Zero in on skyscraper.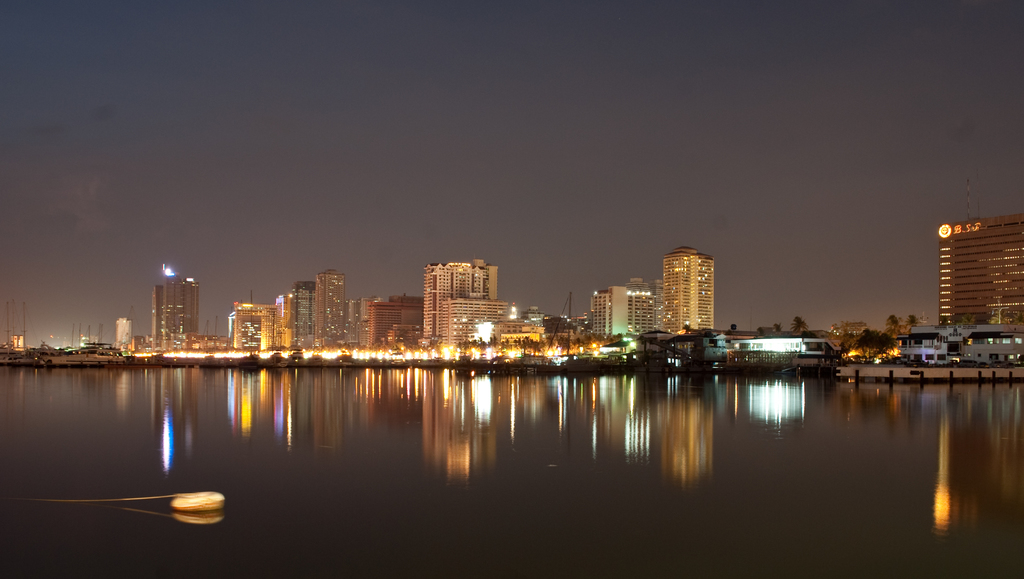
Zeroed in: detection(588, 277, 655, 349).
